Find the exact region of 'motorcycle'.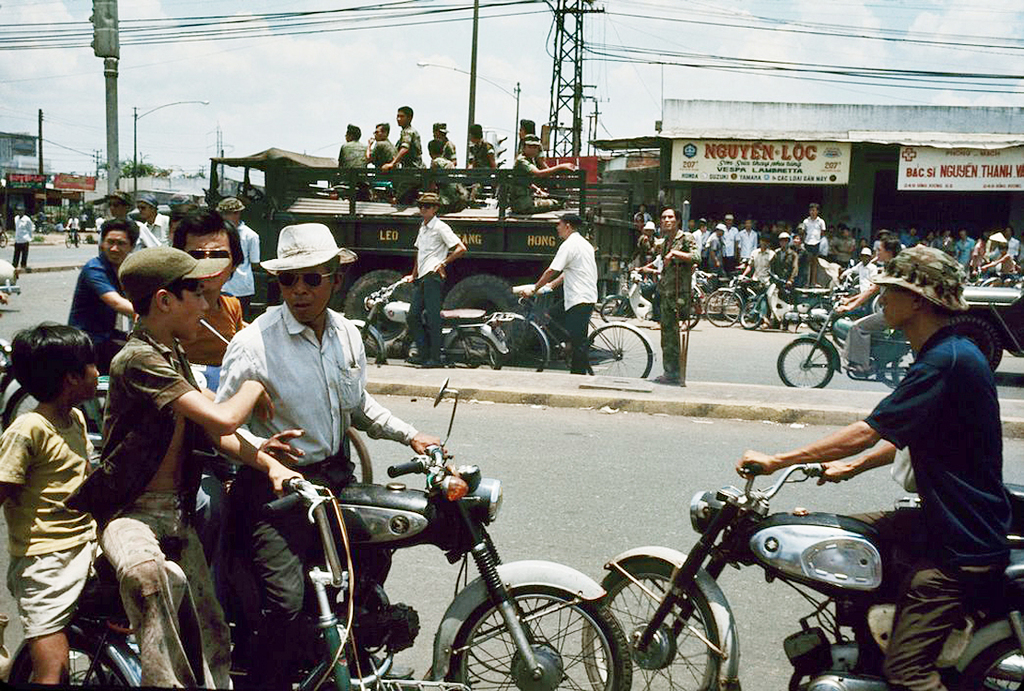
Exact region: bbox(618, 268, 701, 328).
